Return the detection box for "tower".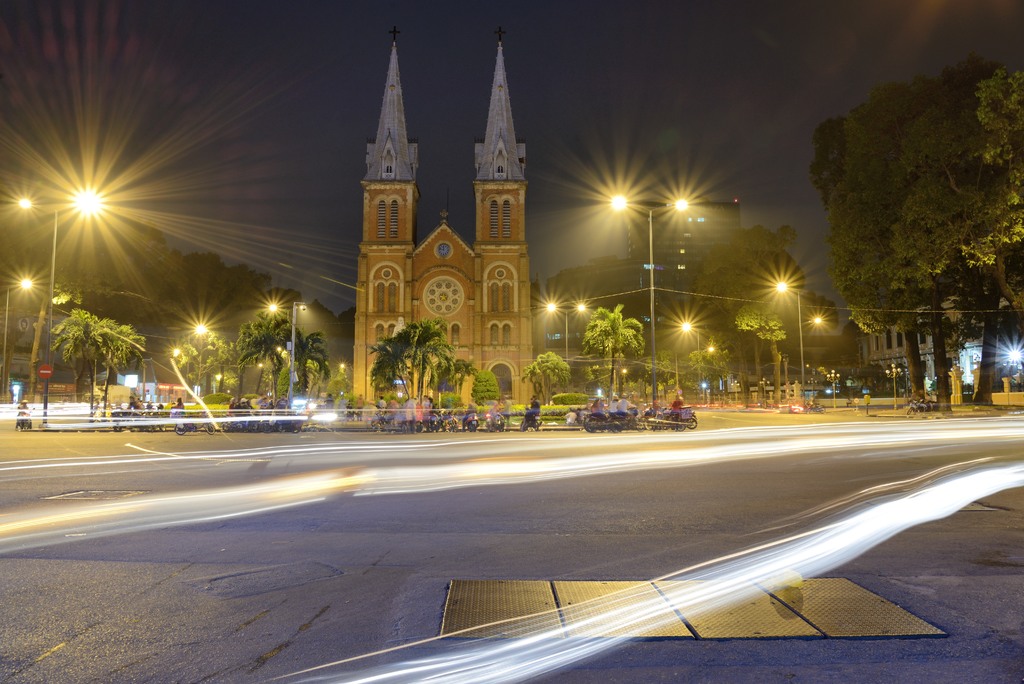
<region>358, 15, 511, 368</region>.
